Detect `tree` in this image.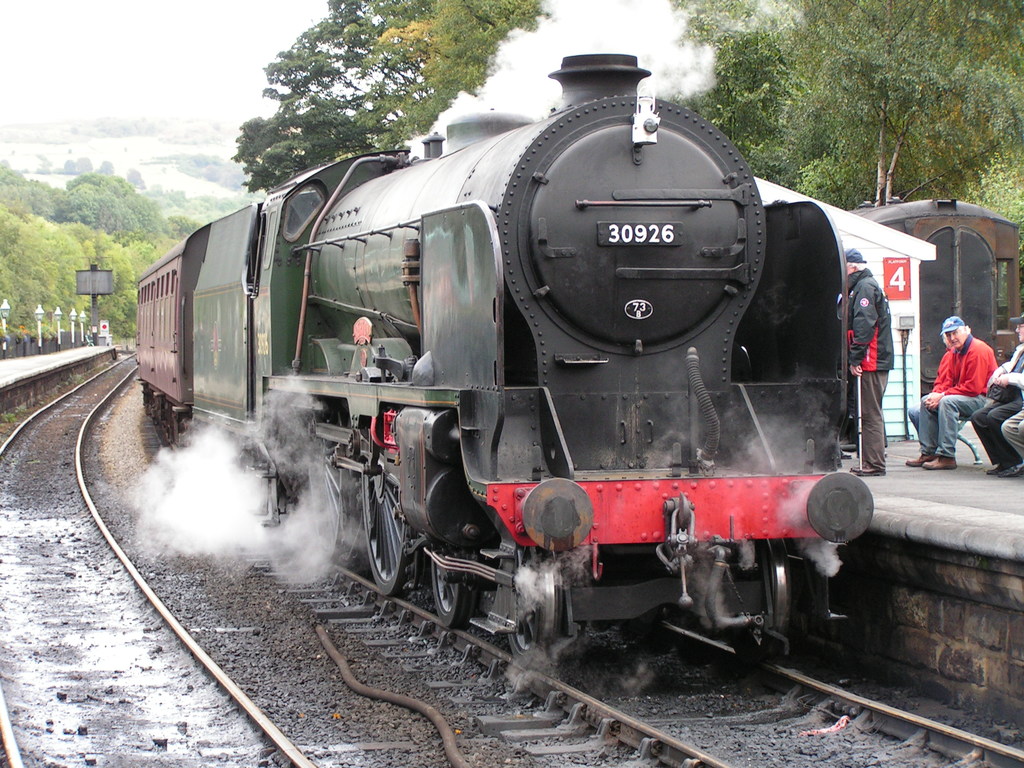
Detection: select_region(228, 0, 555, 188).
